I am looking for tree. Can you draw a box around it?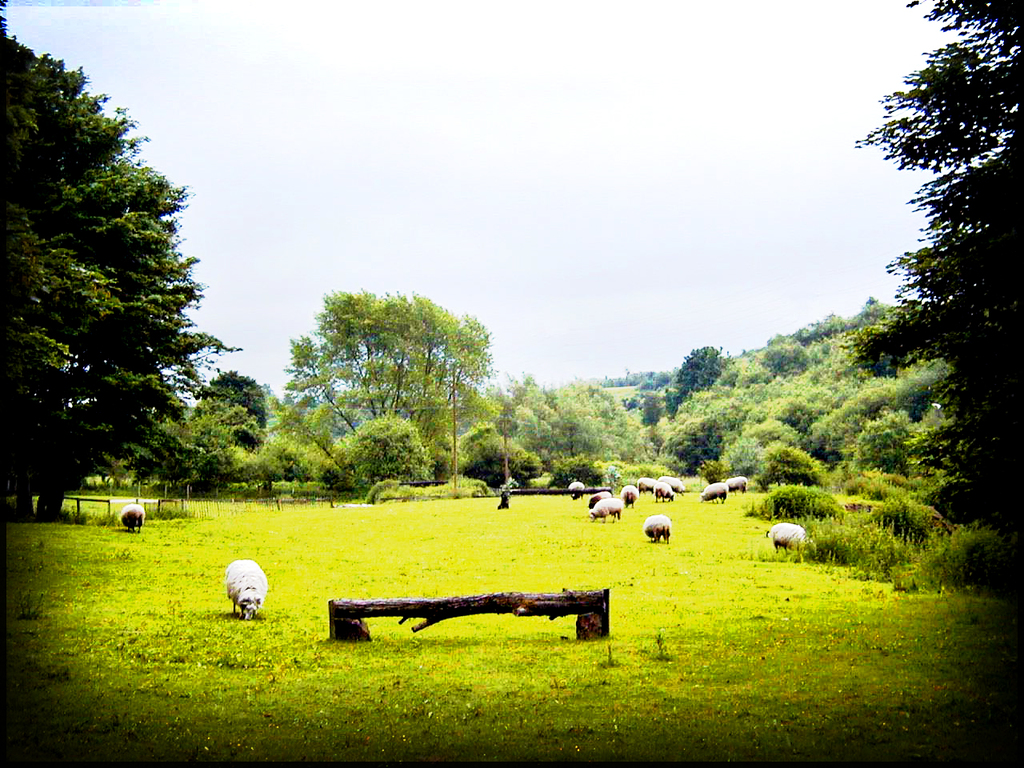
Sure, the bounding box is {"x1": 319, "y1": 410, "x2": 443, "y2": 490}.
